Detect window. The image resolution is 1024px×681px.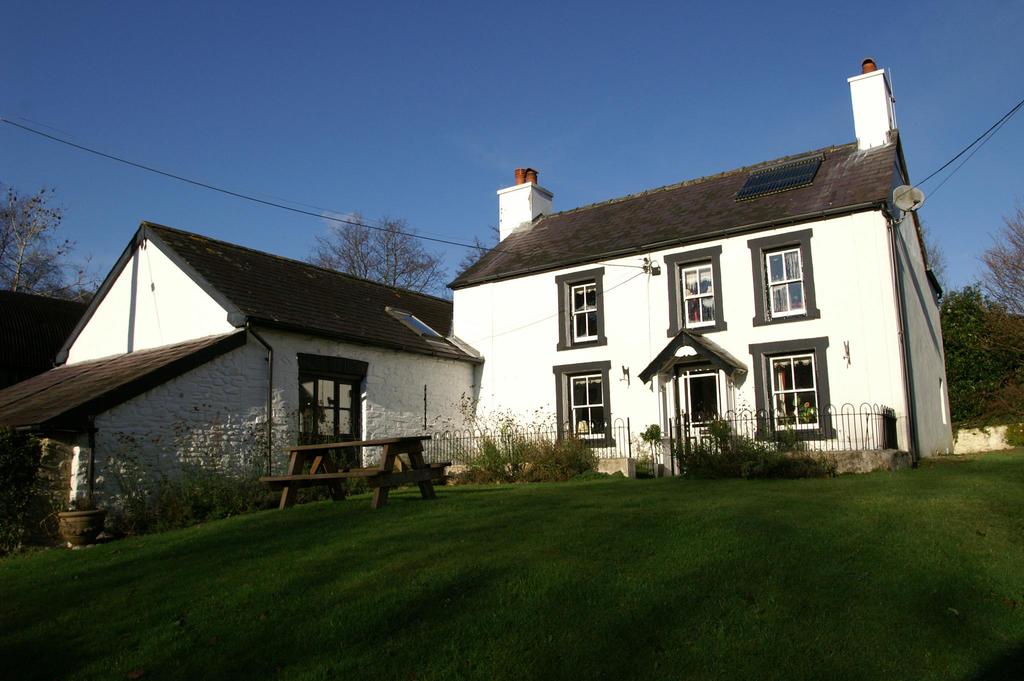
[557,264,605,347].
